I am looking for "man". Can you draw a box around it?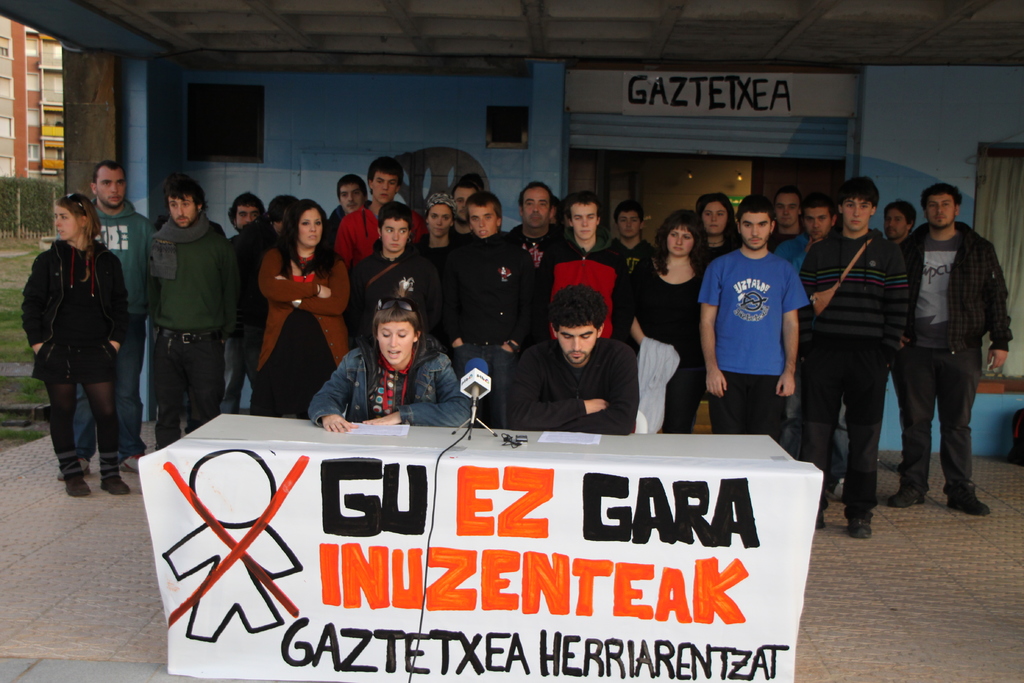
Sure, the bounding box is bbox=[801, 177, 913, 541].
